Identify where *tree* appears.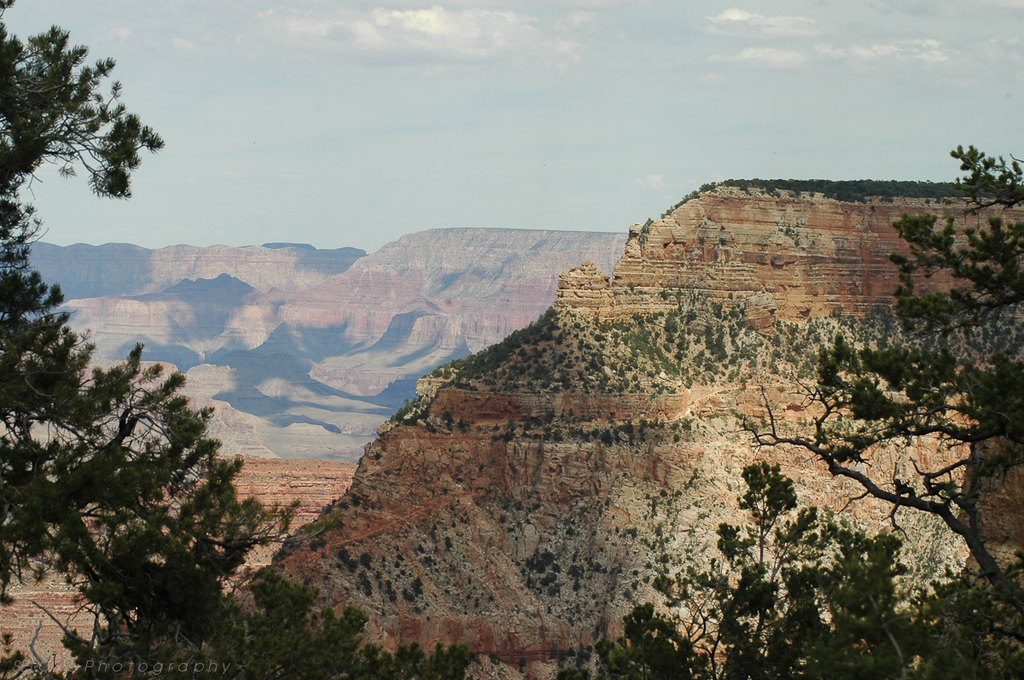
Appears at select_region(731, 133, 1023, 623).
